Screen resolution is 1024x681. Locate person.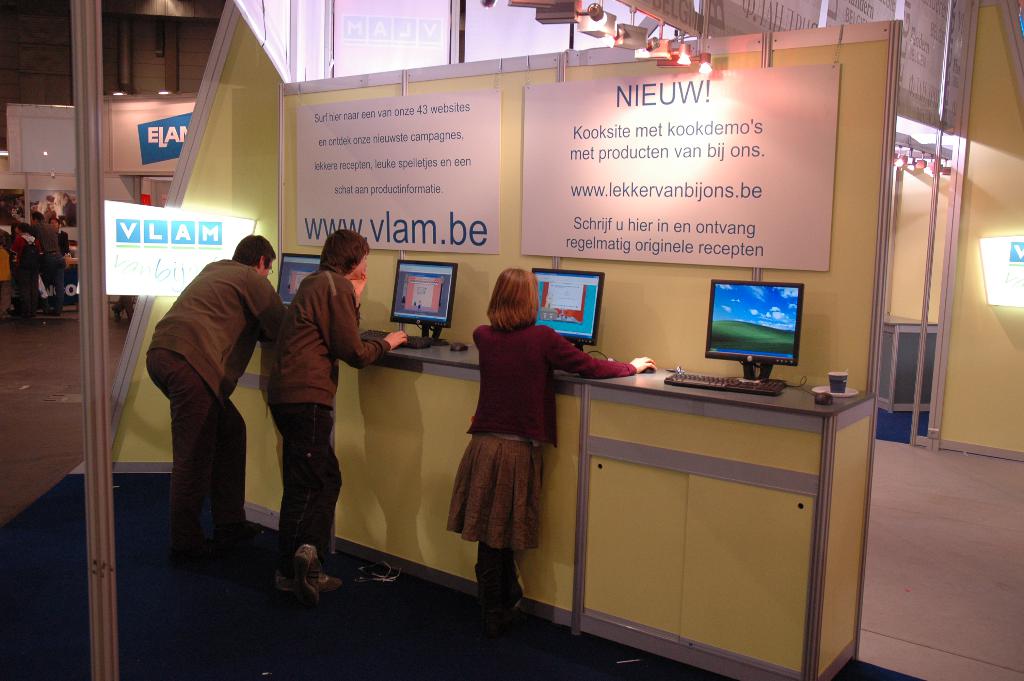
<bbox>261, 230, 411, 606</bbox>.
